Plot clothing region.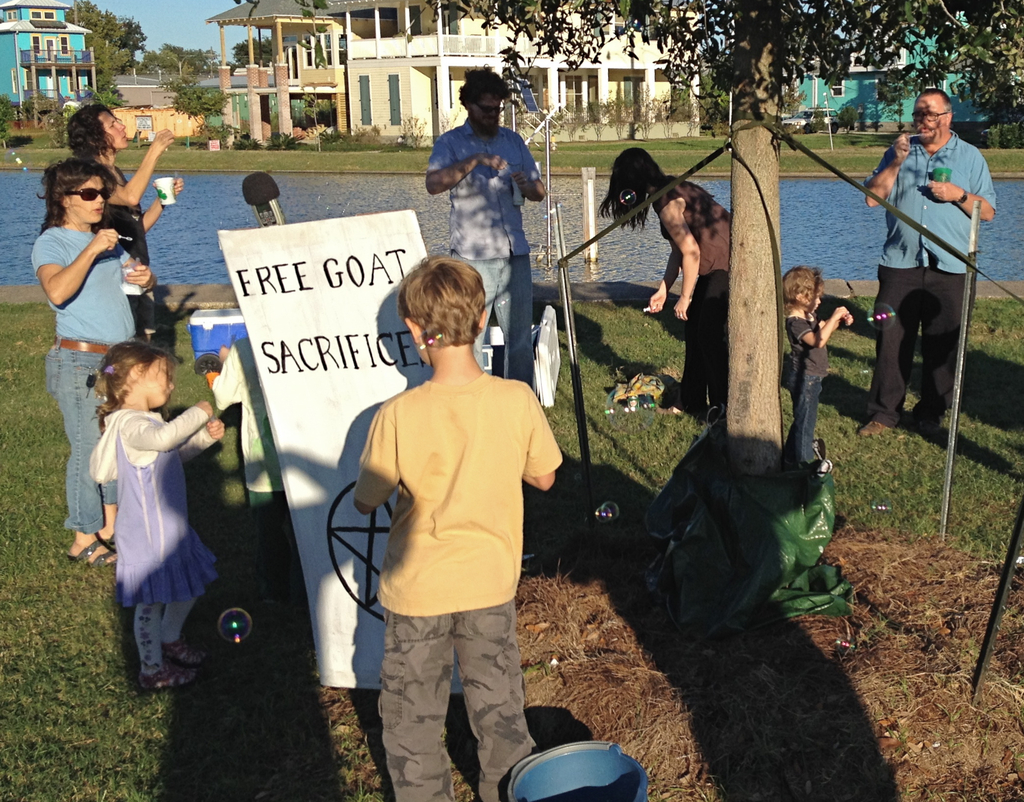
Plotted at {"left": 425, "top": 125, "right": 548, "bottom": 385}.
